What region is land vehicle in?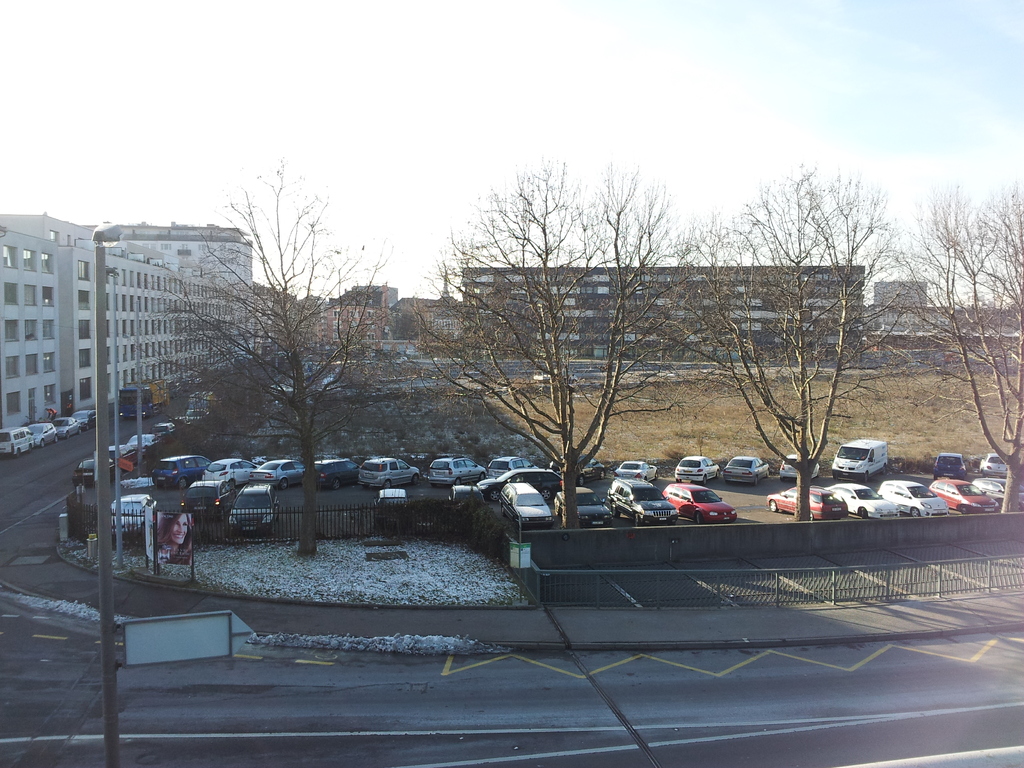
locate(357, 456, 420, 490).
